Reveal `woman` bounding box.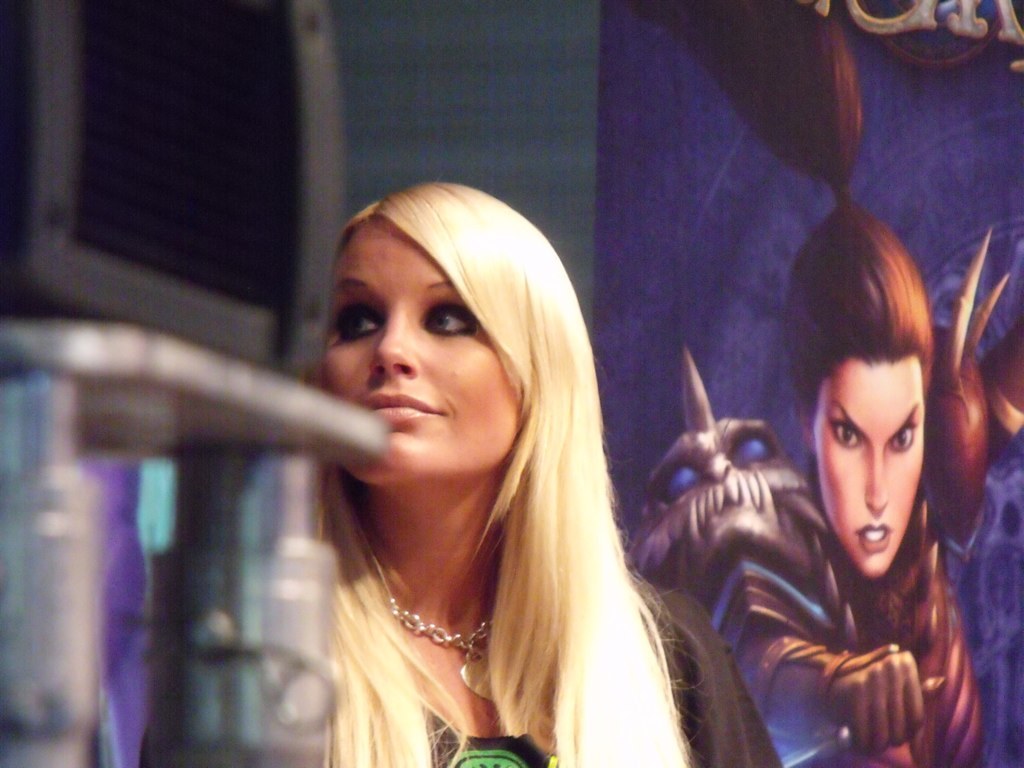
Revealed: <region>241, 143, 739, 767</region>.
